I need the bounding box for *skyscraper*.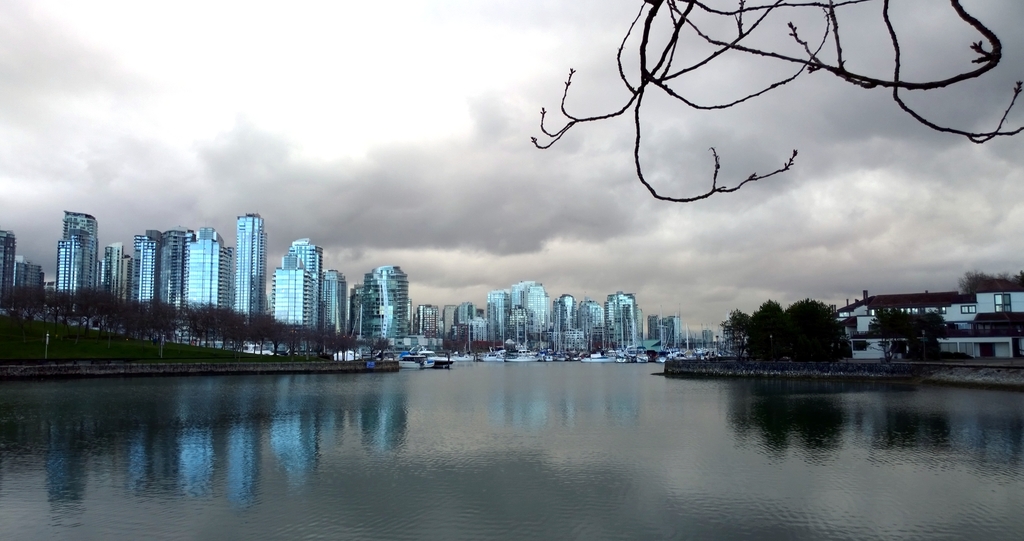
Here it is: (510, 287, 546, 353).
